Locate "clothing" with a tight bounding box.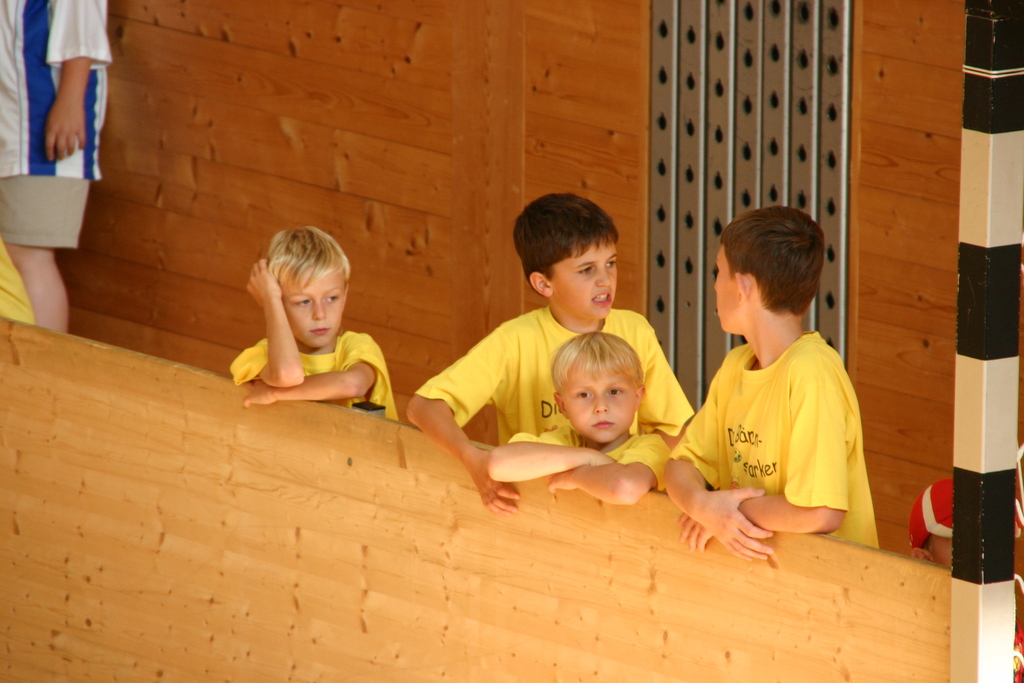
(left=509, top=422, right=671, bottom=497).
